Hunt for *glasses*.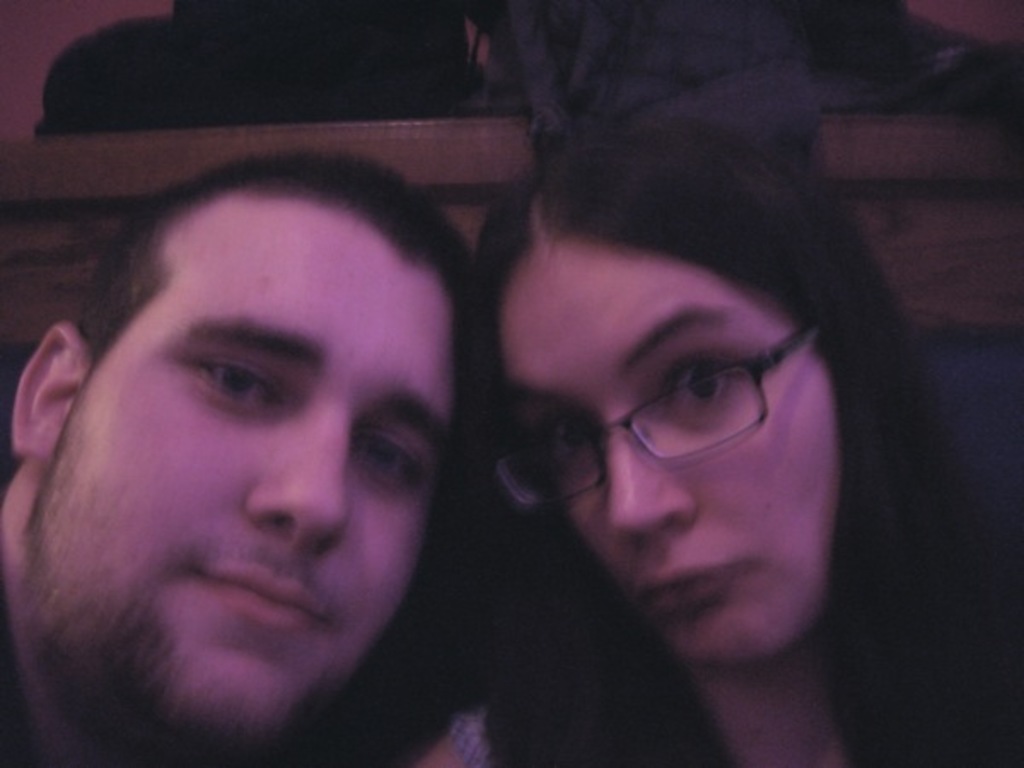
Hunted down at BBox(509, 299, 862, 509).
